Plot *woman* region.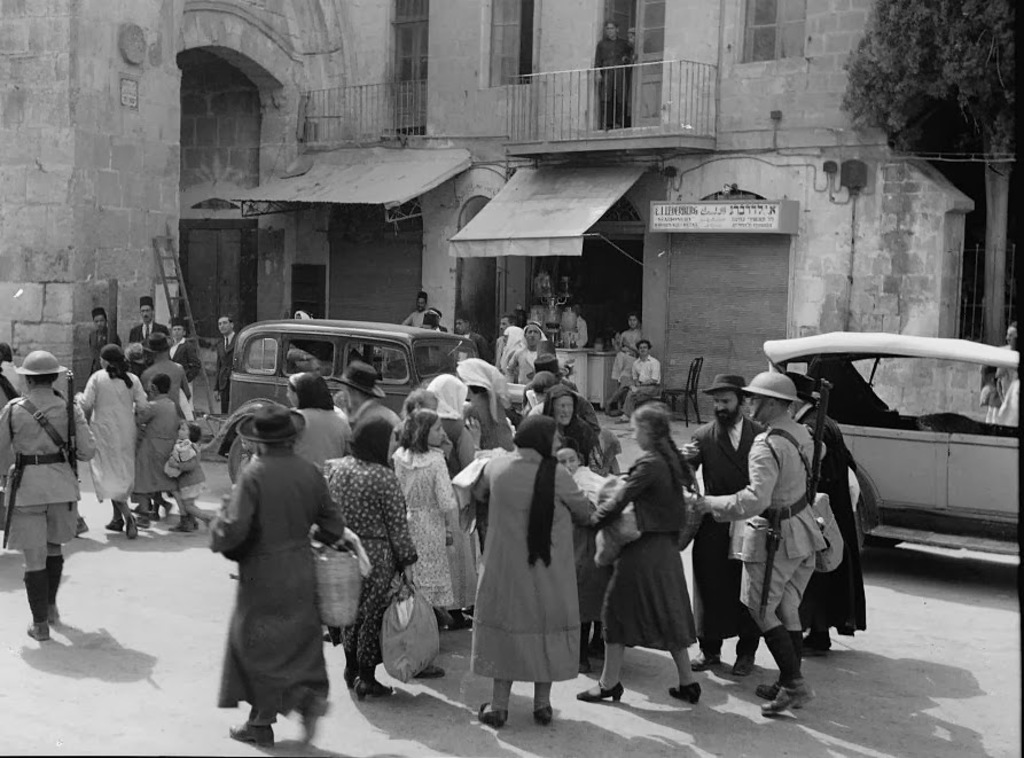
Plotted at {"x1": 499, "y1": 325, "x2": 526, "y2": 374}.
